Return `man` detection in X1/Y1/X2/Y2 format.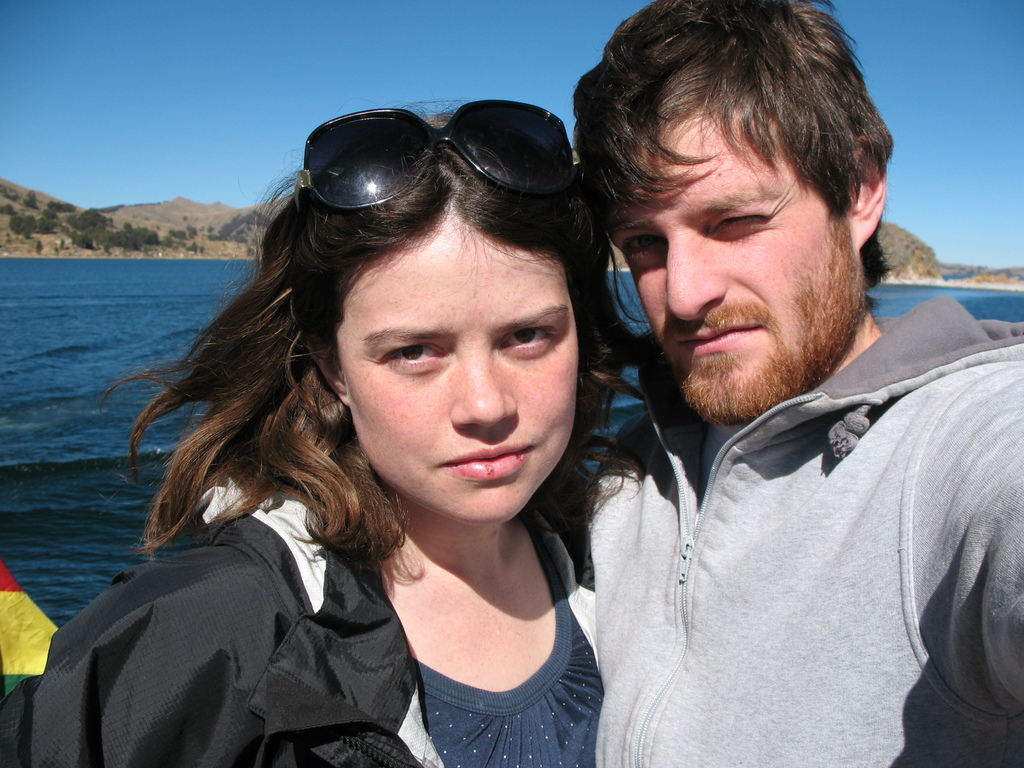
508/15/1016/761.
